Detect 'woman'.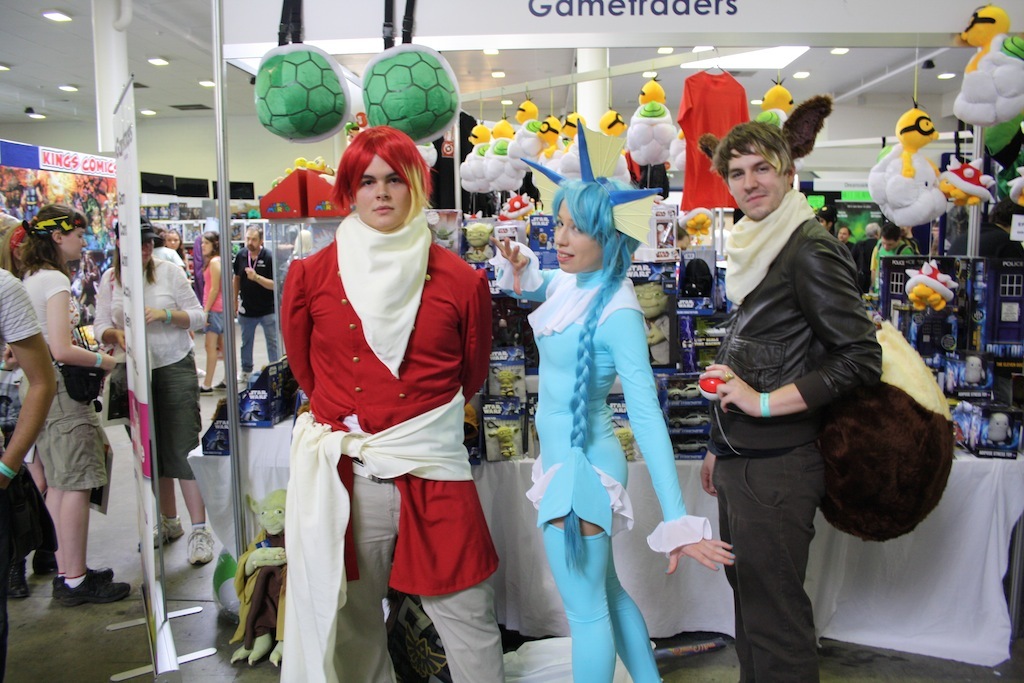
Detected at (488,118,732,682).
